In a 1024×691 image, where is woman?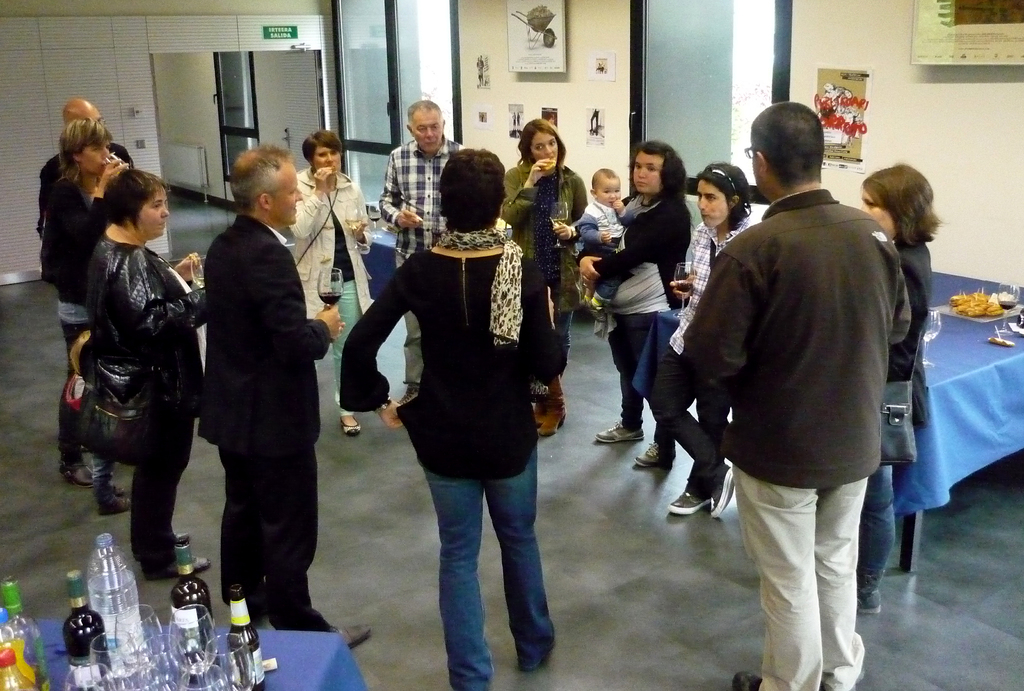
select_region(88, 168, 209, 584).
